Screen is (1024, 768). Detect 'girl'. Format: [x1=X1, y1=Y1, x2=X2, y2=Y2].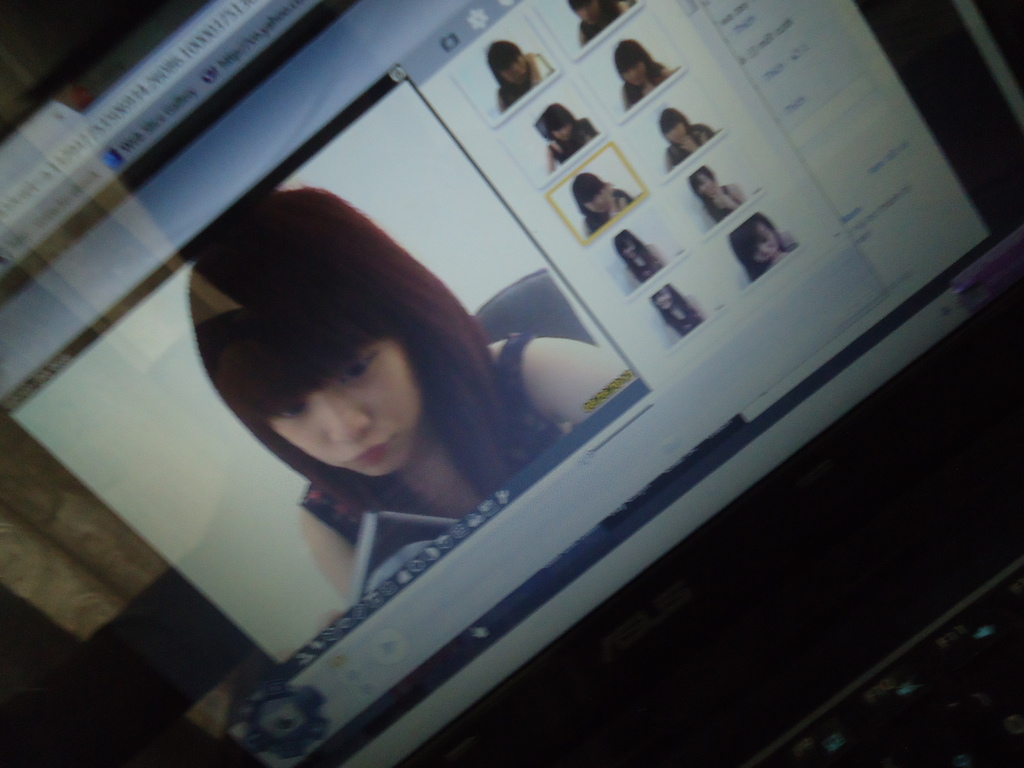
[x1=568, y1=1, x2=631, y2=47].
